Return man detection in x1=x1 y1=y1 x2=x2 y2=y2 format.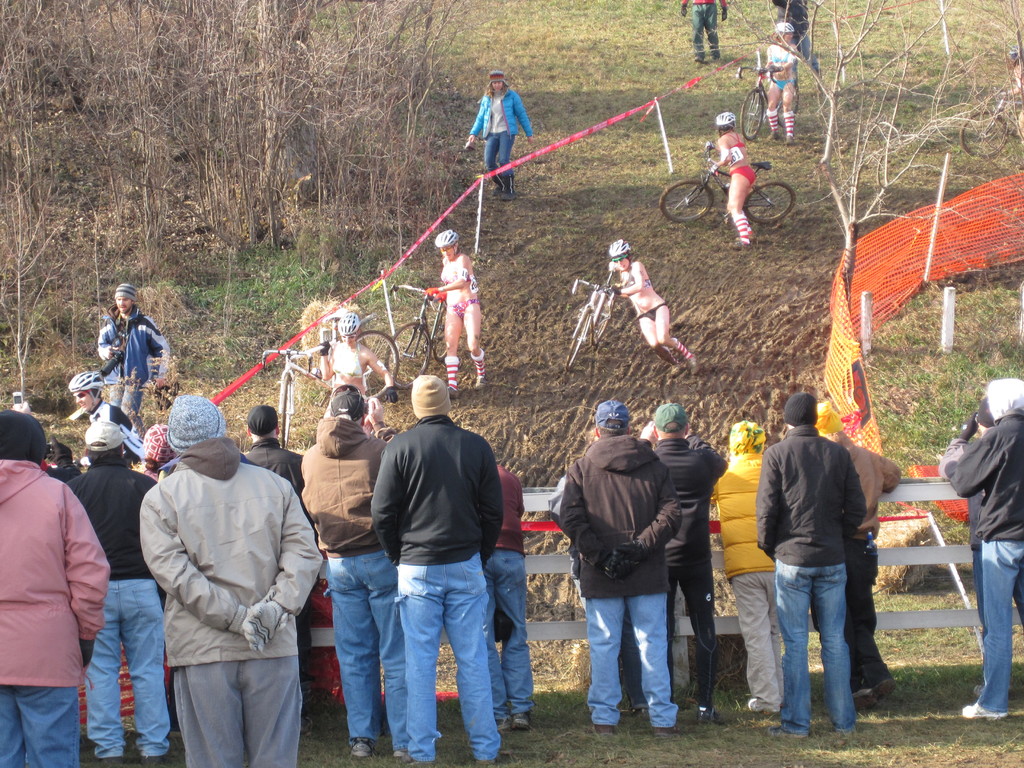
x1=943 y1=375 x2=1023 y2=717.
